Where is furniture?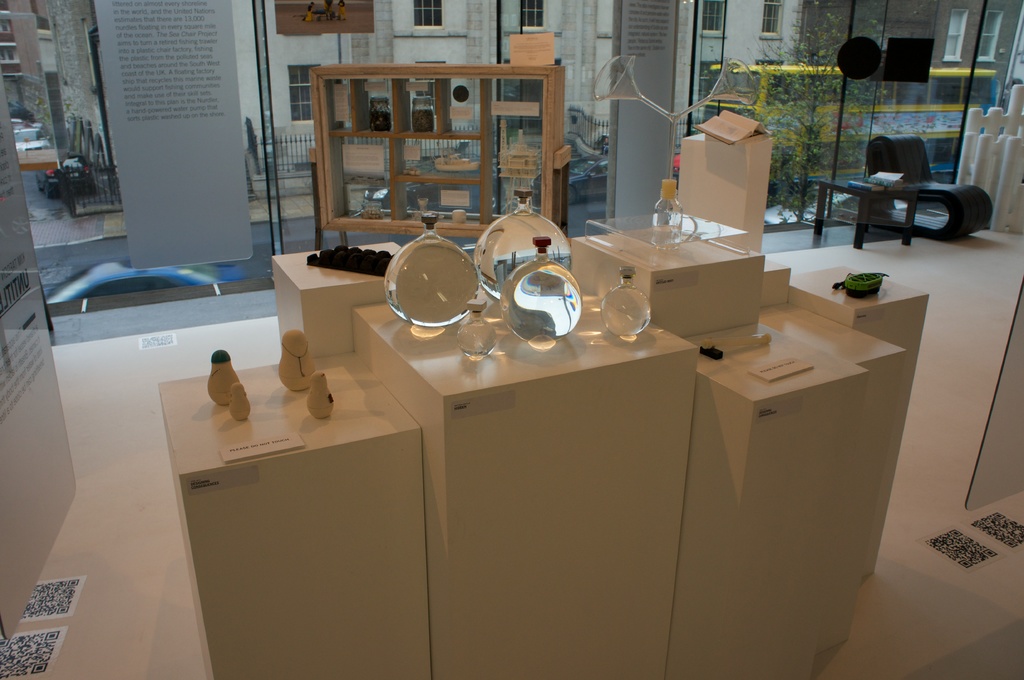
Rect(817, 176, 913, 251).
